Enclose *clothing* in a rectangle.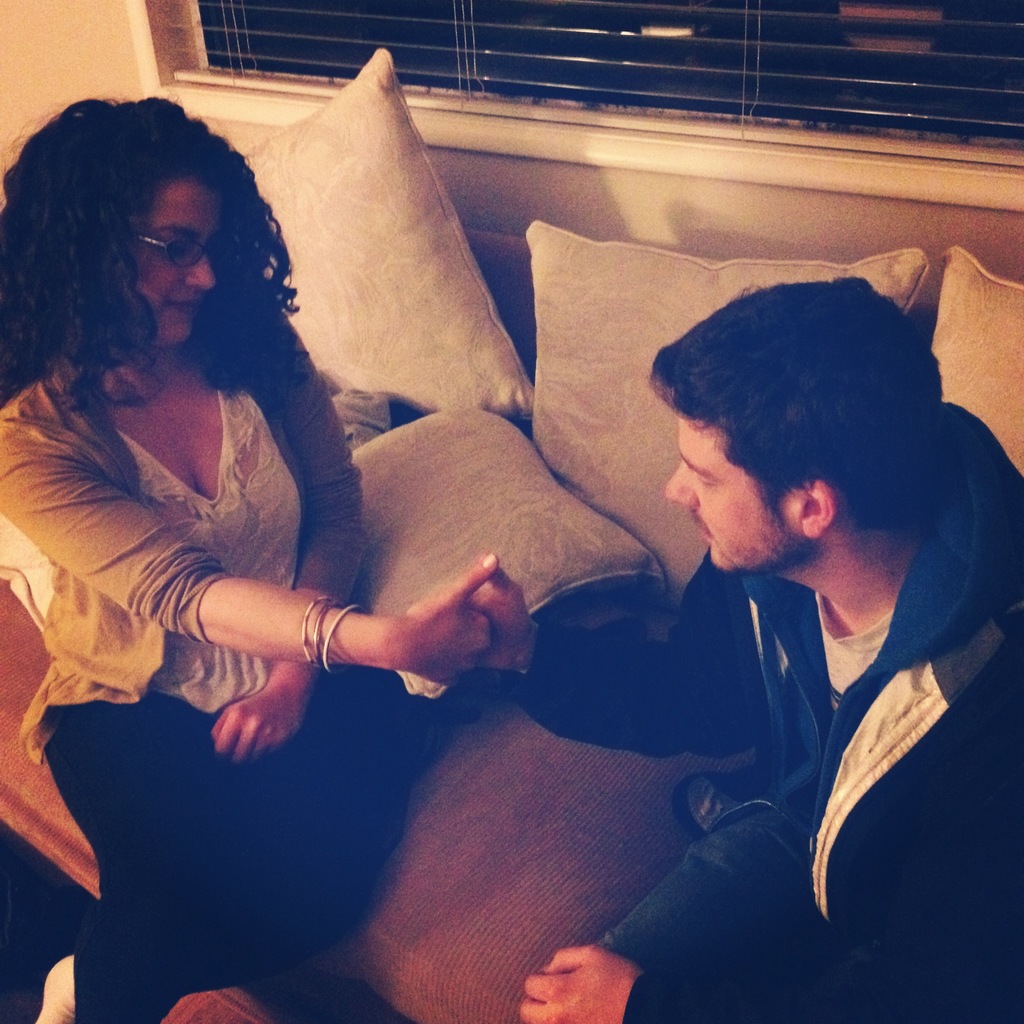
bbox(0, 271, 405, 1023).
